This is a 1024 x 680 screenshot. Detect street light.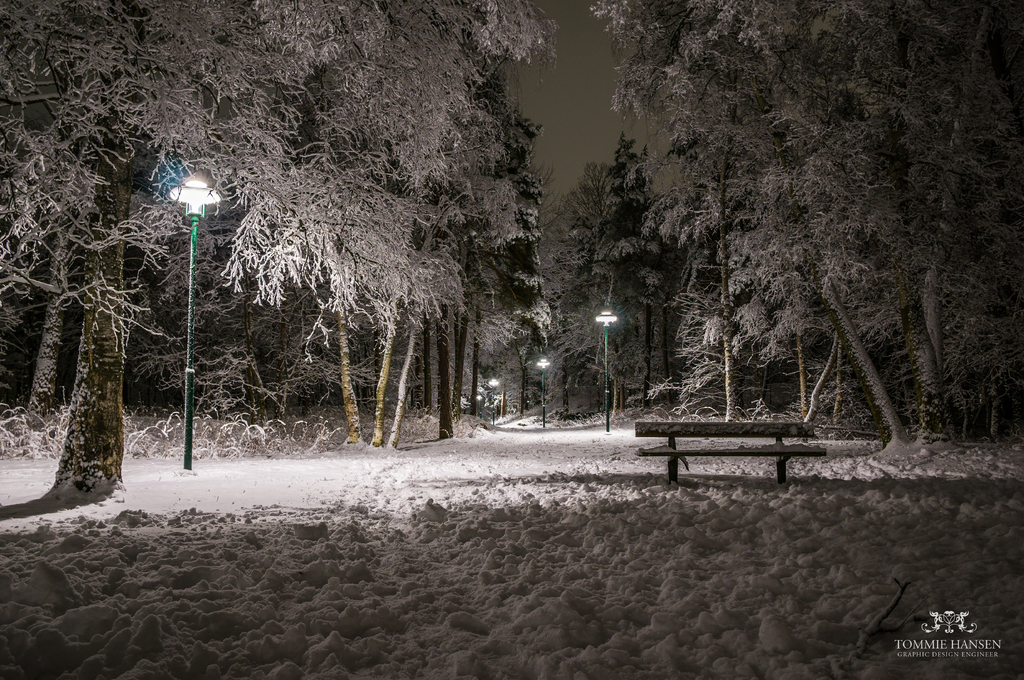
bbox=(485, 376, 502, 426).
